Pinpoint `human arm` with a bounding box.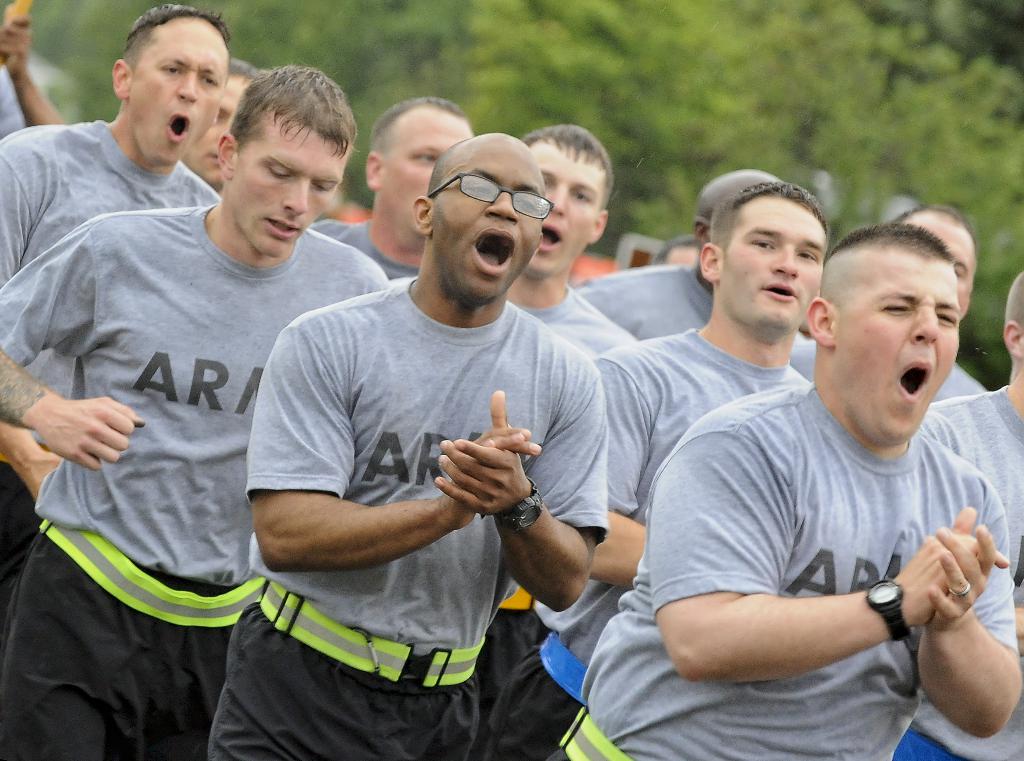
0, 226, 152, 481.
